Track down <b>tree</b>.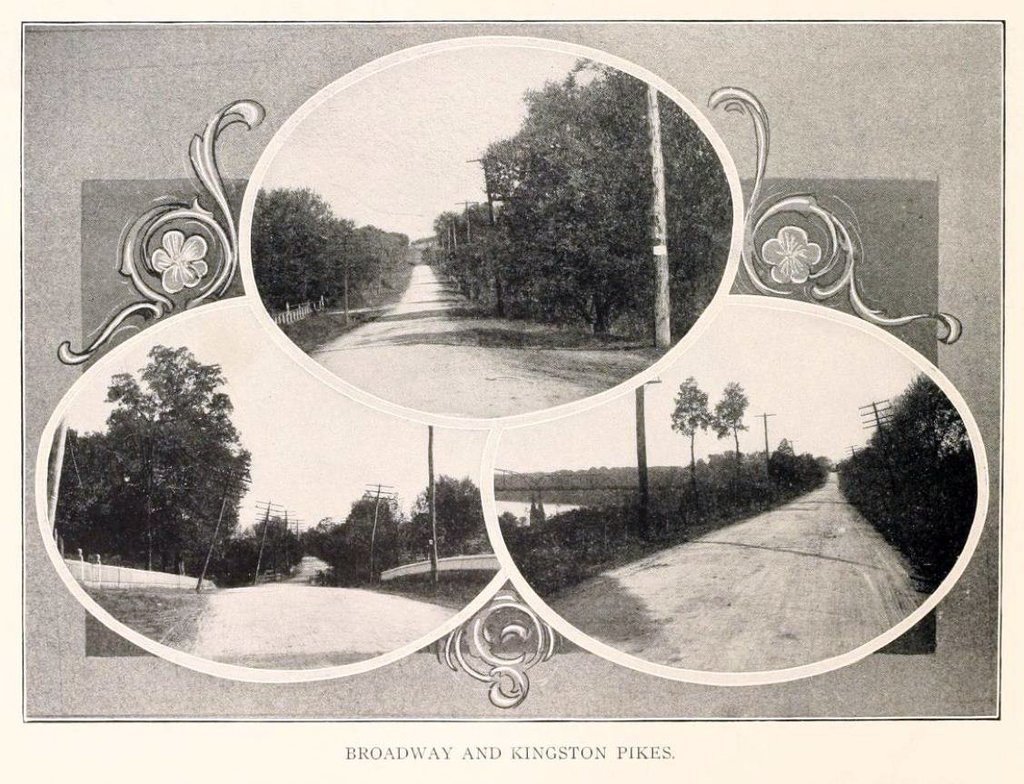
Tracked to <region>436, 150, 548, 312</region>.
